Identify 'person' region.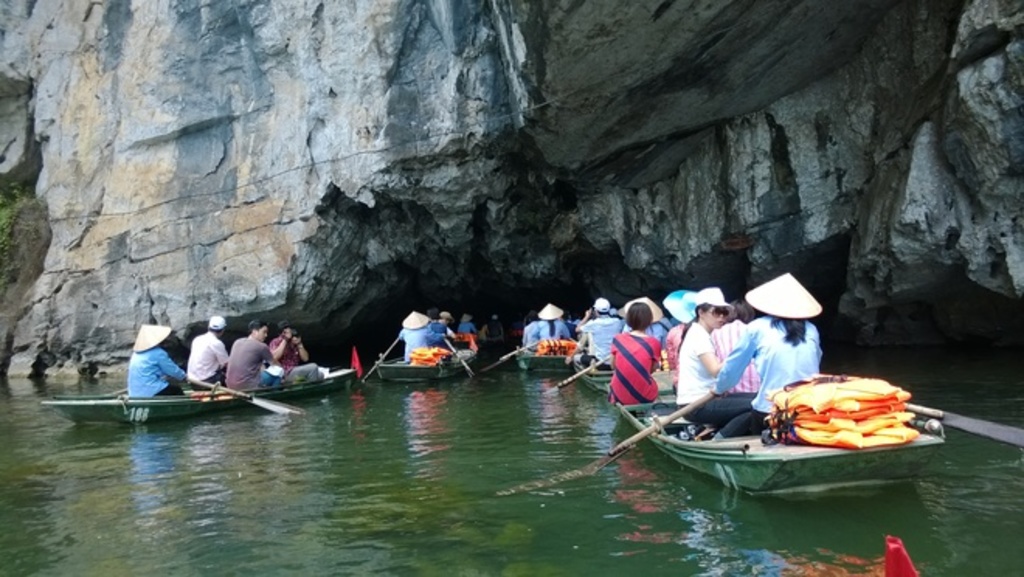
Region: rect(574, 296, 621, 368).
